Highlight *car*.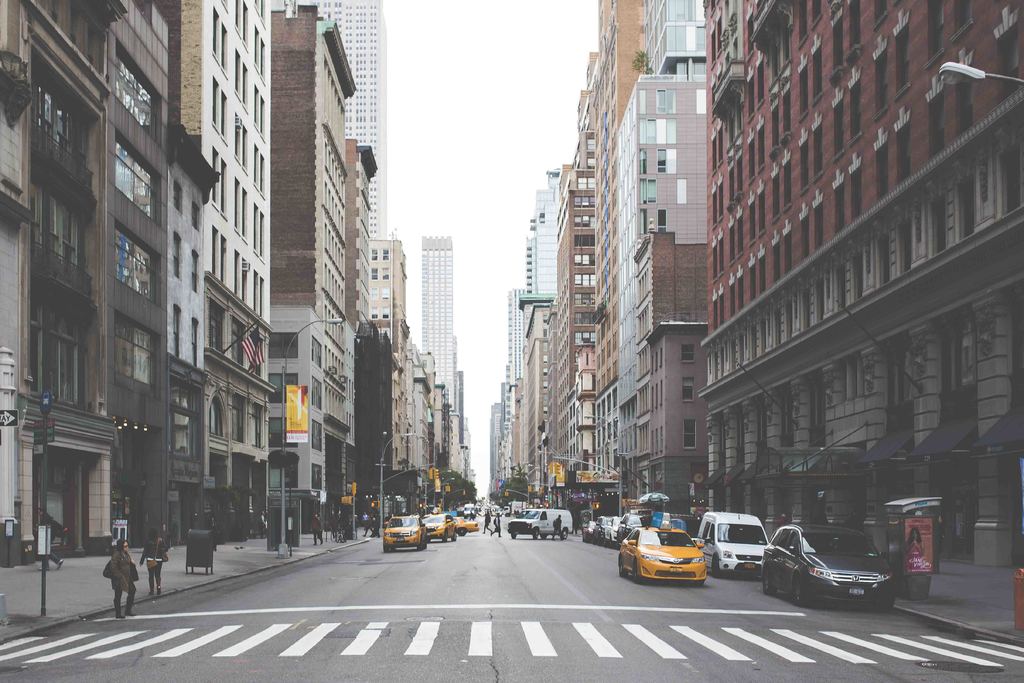
Highlighted region: BBox(454, 507, 484, 531).
